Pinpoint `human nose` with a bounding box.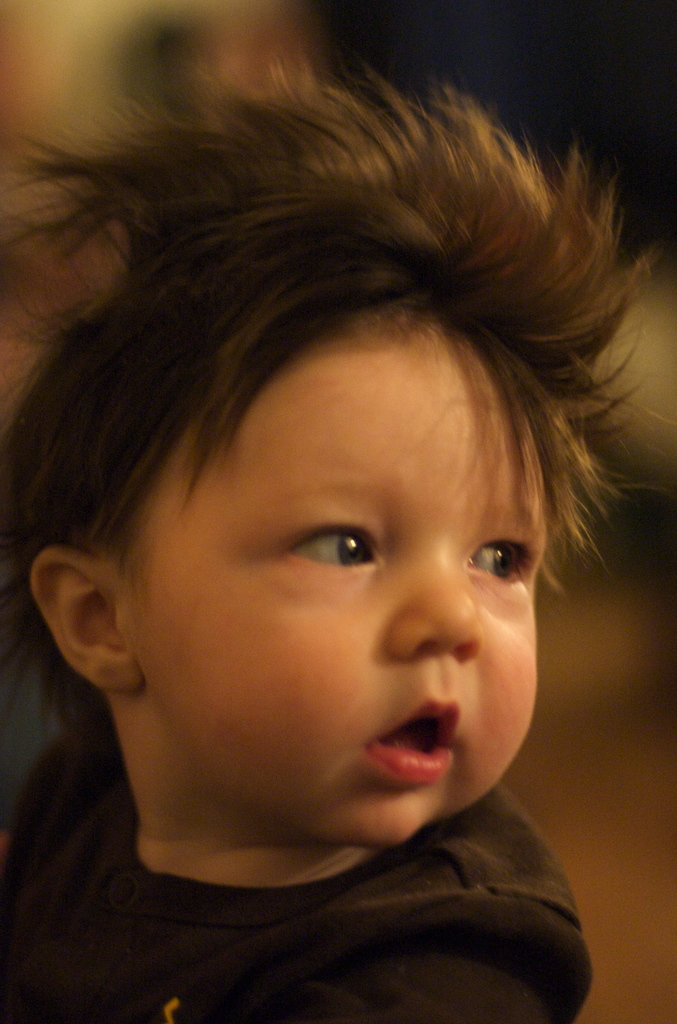
crop(383, 559, 486, 669).
